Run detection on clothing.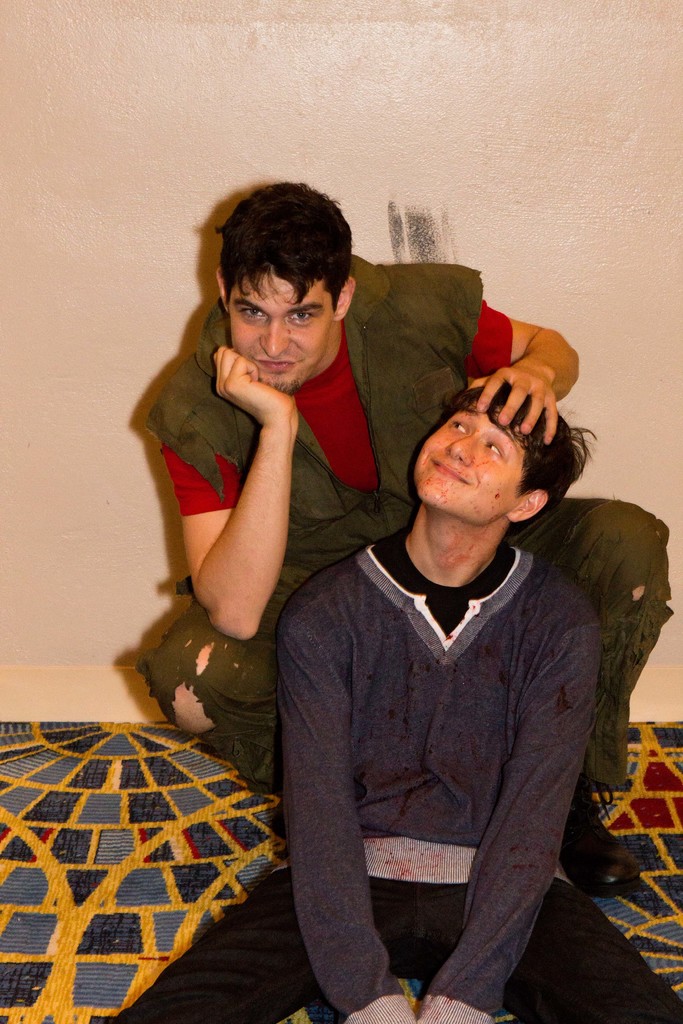
Result: bbox=[136, 252, 675, 808].
